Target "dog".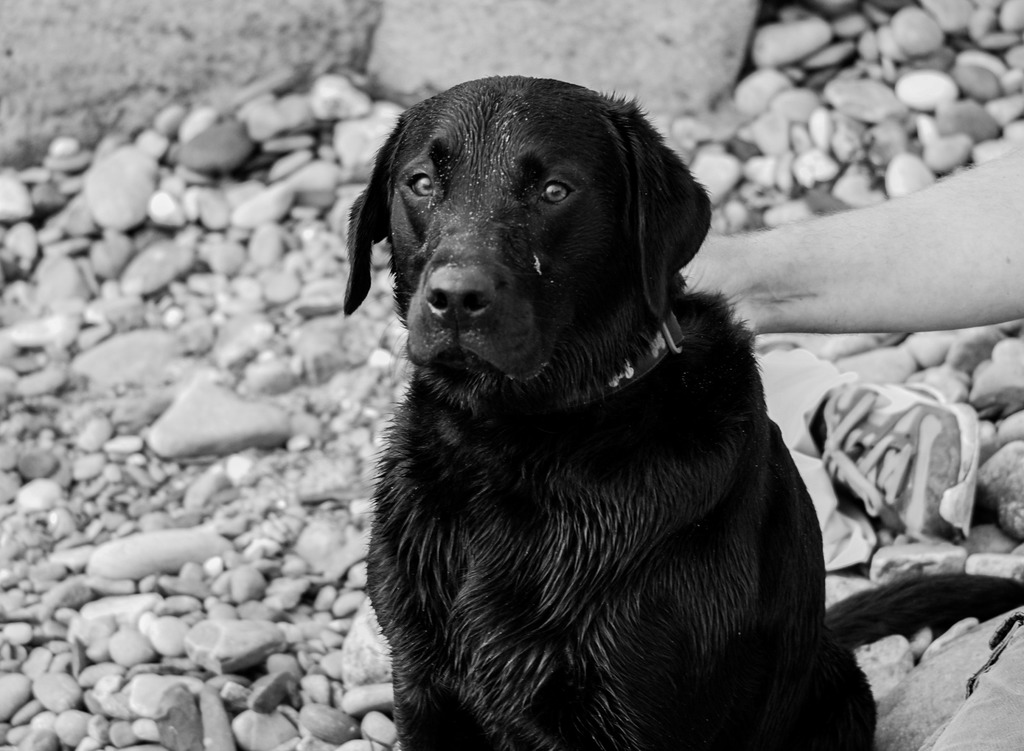
Target region: region(334, 69, 1023, 750).
